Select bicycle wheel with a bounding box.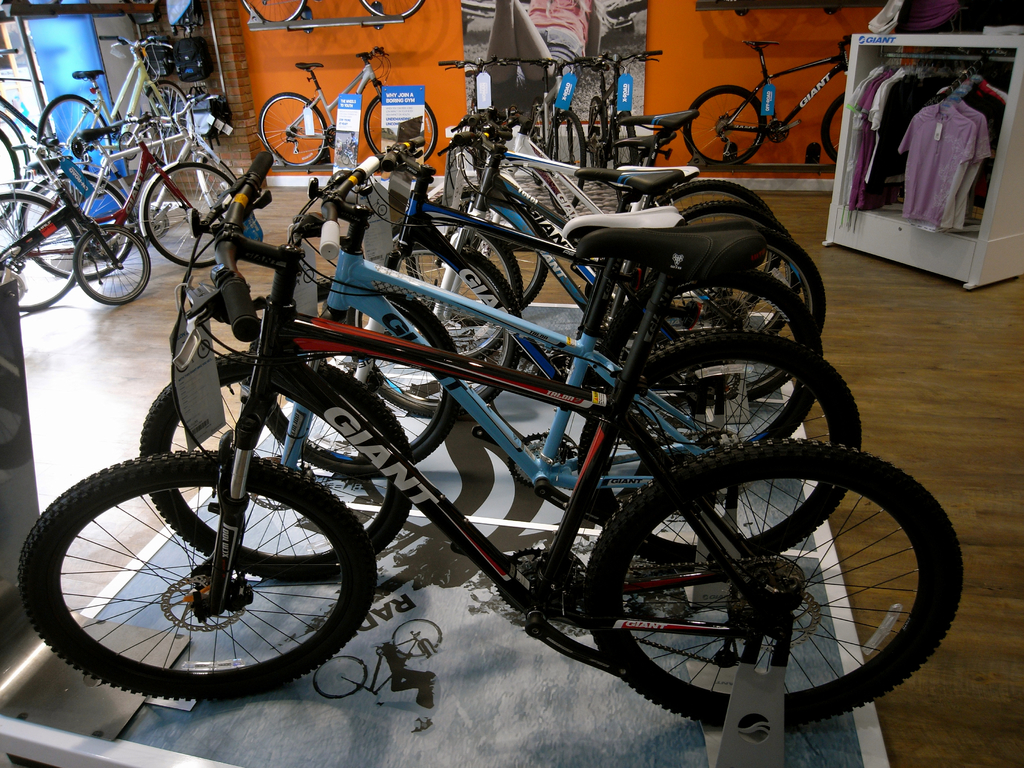
Rect(215, 278, 458, 475).
